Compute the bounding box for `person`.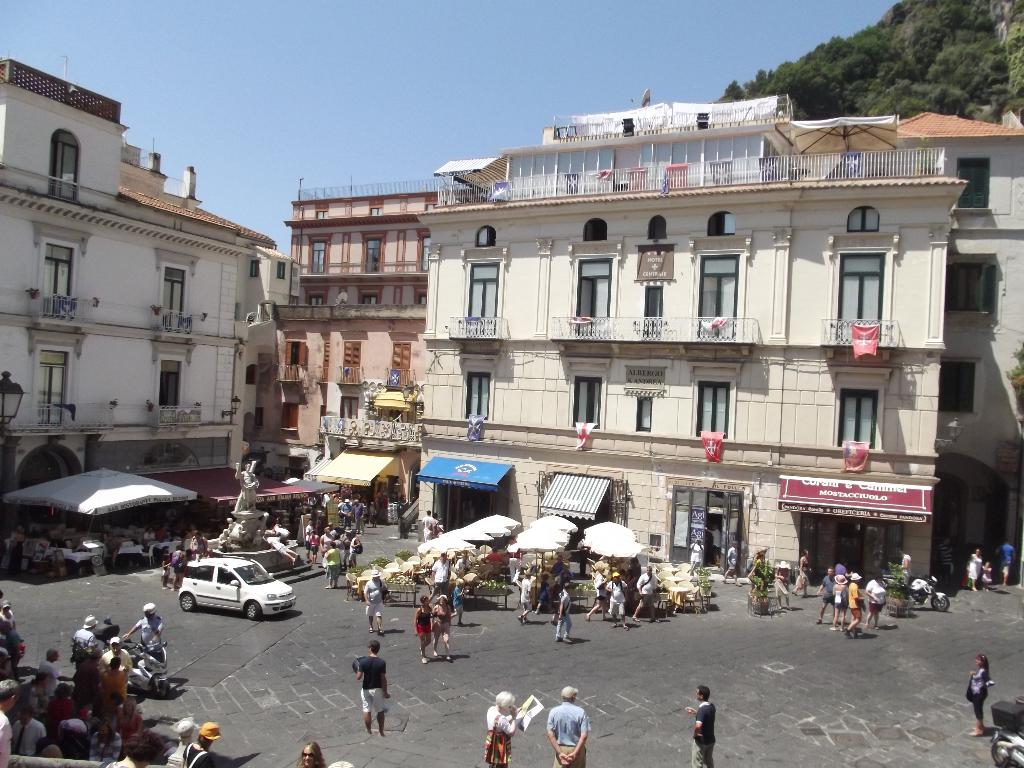
(left=297, top=742, right=349, bottom=767).
